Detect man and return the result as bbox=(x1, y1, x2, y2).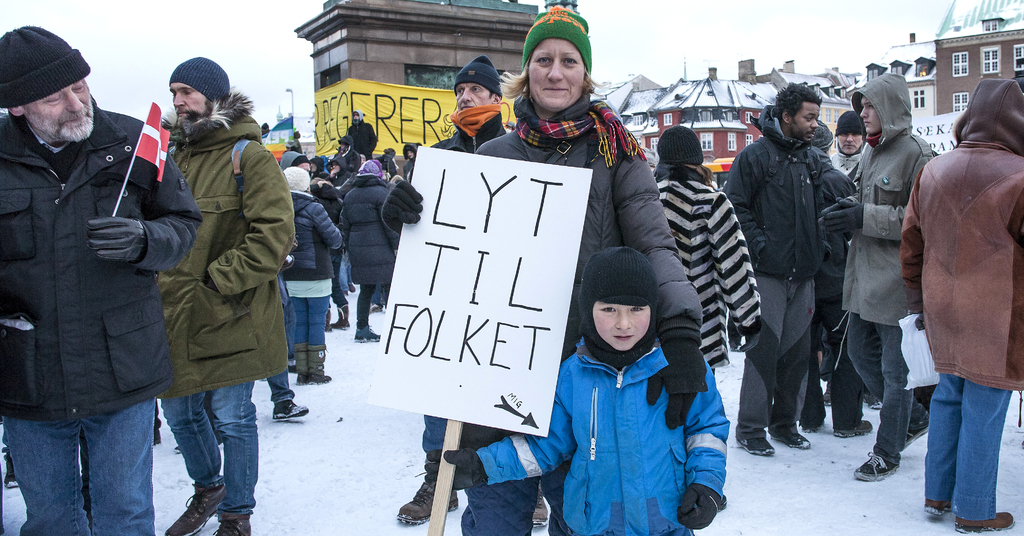
bbox=(717, 80, 828, 457).
